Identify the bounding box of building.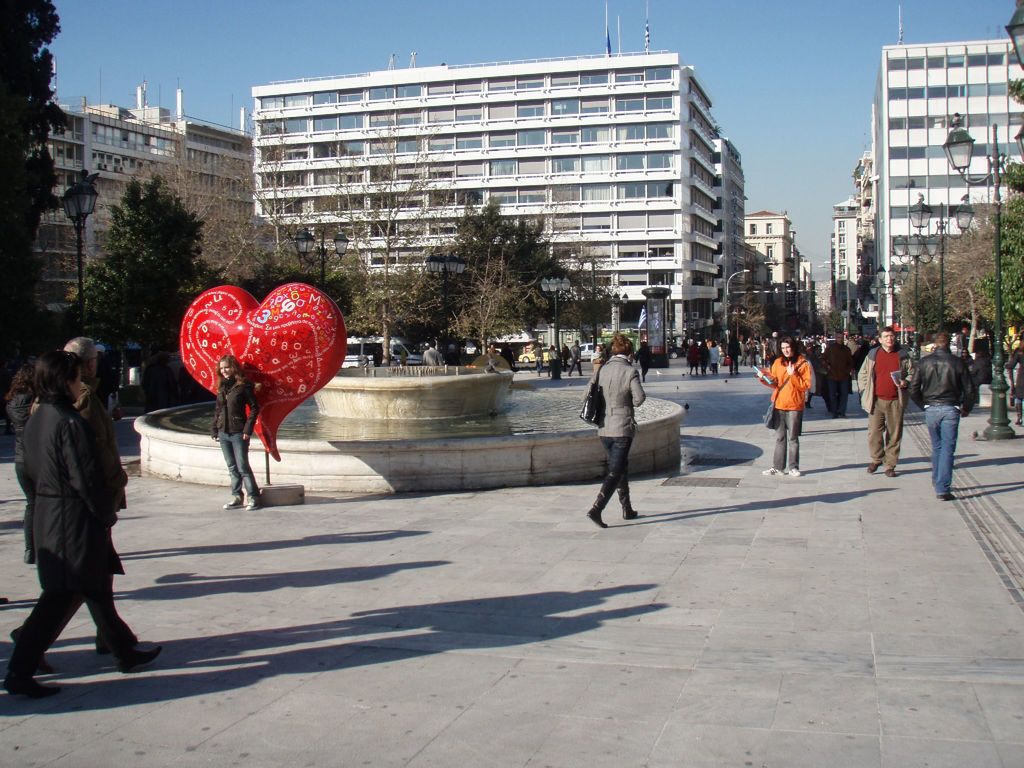
x1=870, y1=35, x2=1023, y2=326.
